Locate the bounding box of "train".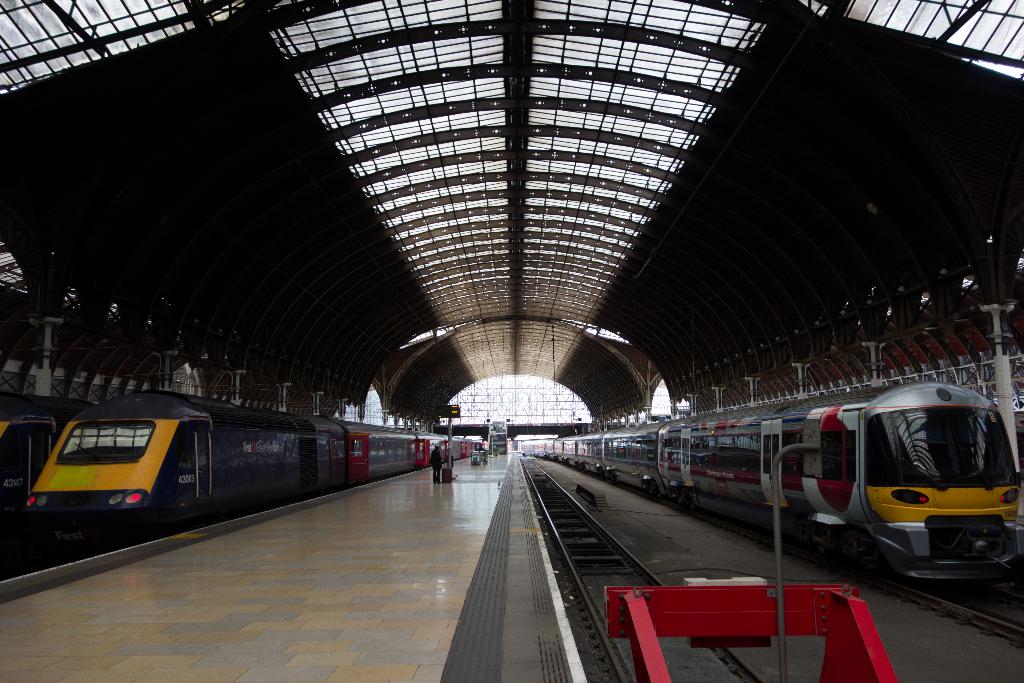
Bounding box: bbox(514, 382, 1021, 598).
